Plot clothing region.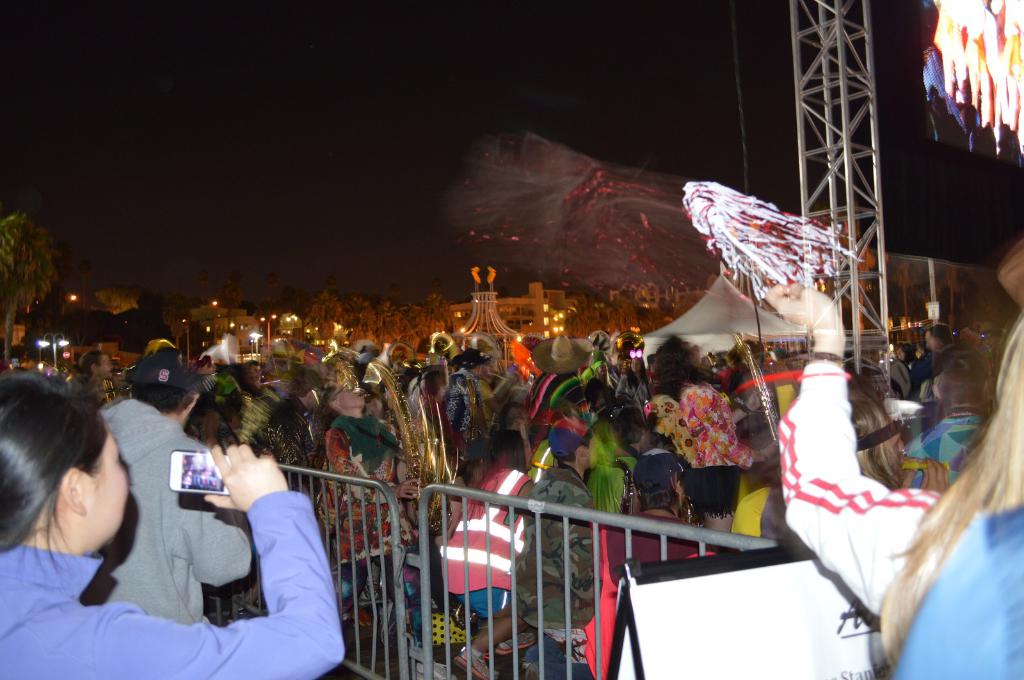
Plotted at crop(758, 331, 1017, 679).
